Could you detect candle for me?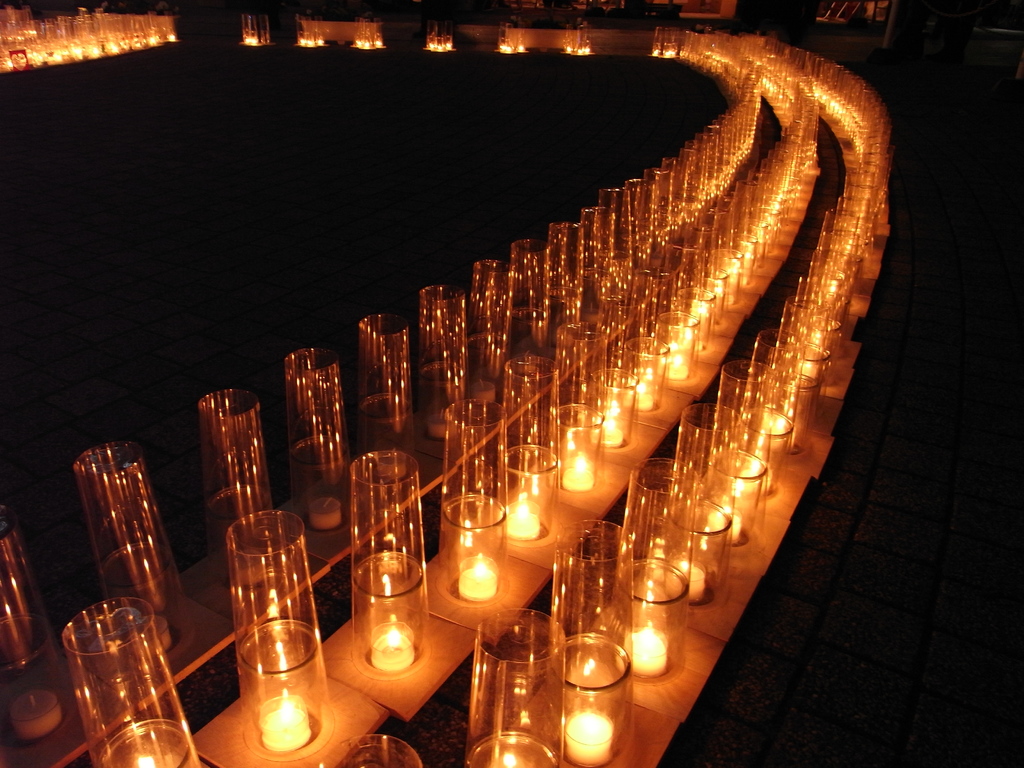
Detection result: [132,741,173,767].
